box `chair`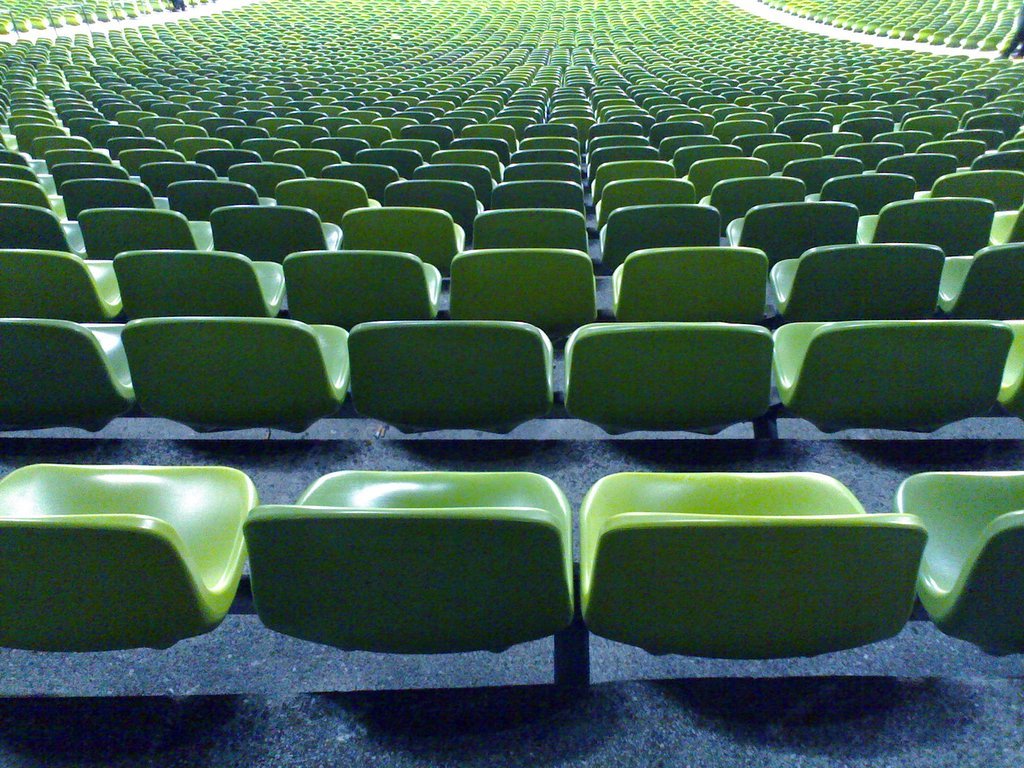
(left=339, top=123, right=391, bottom=144)
